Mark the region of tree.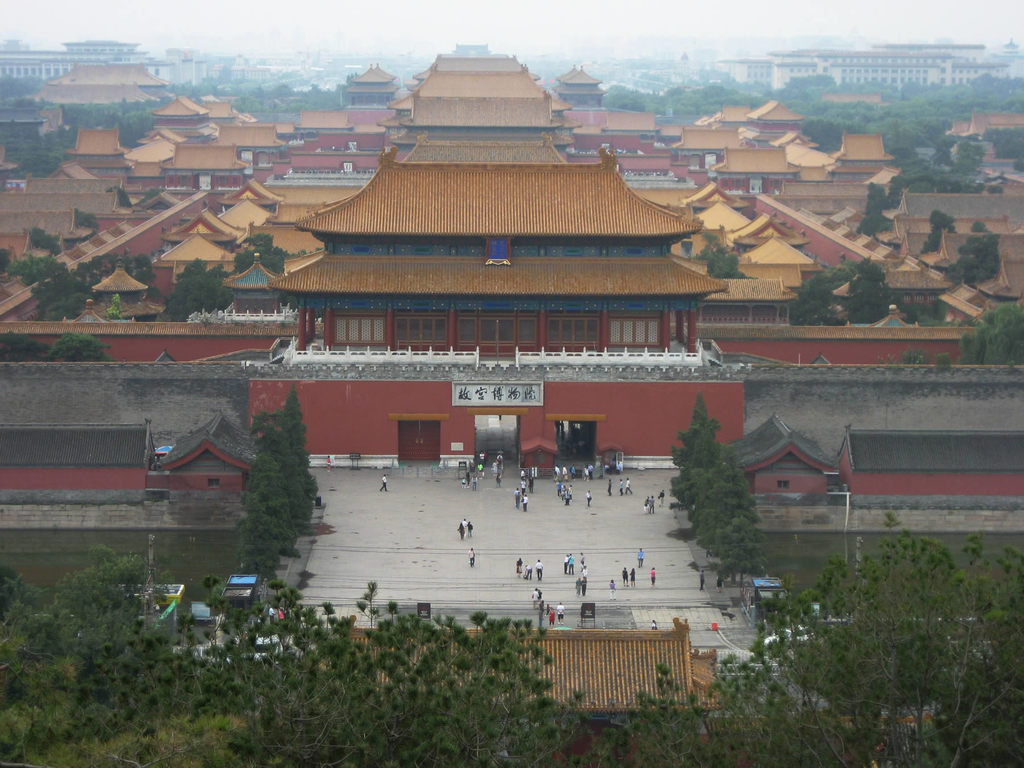
Region: 836/252/895/325.
